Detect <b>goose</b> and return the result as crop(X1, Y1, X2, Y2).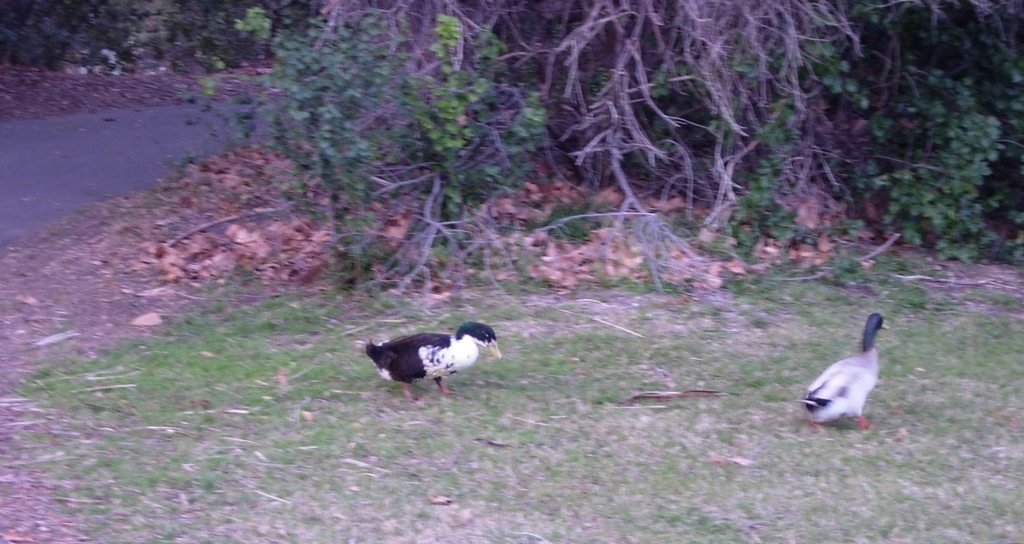
crop(798, 301, 907, 426).
